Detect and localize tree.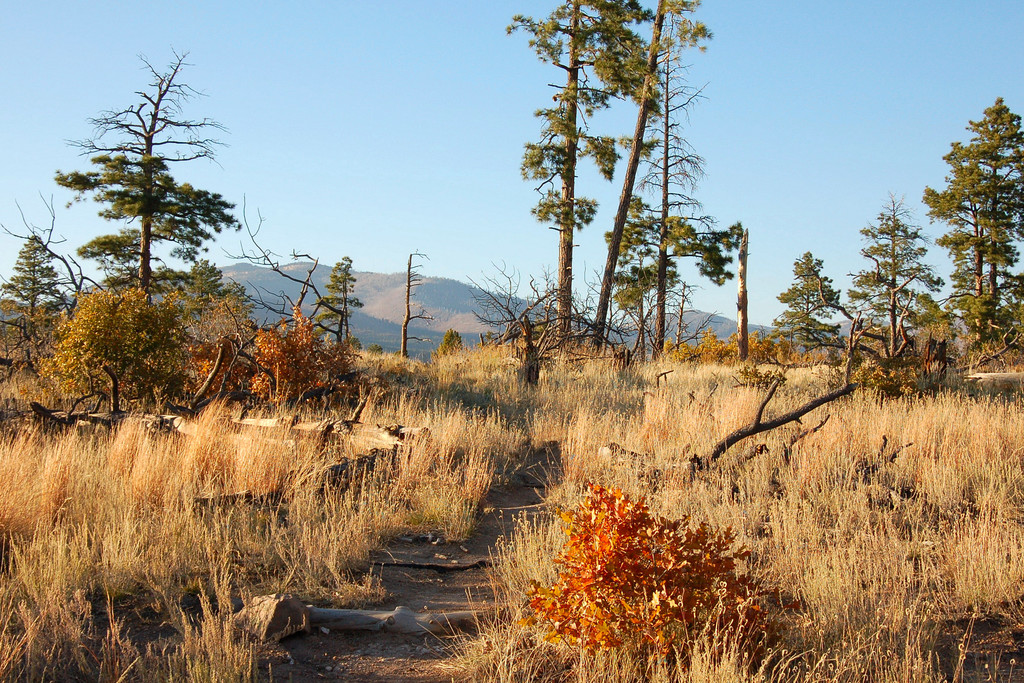
Localized at bbox=[612, 0, 720, 361].
